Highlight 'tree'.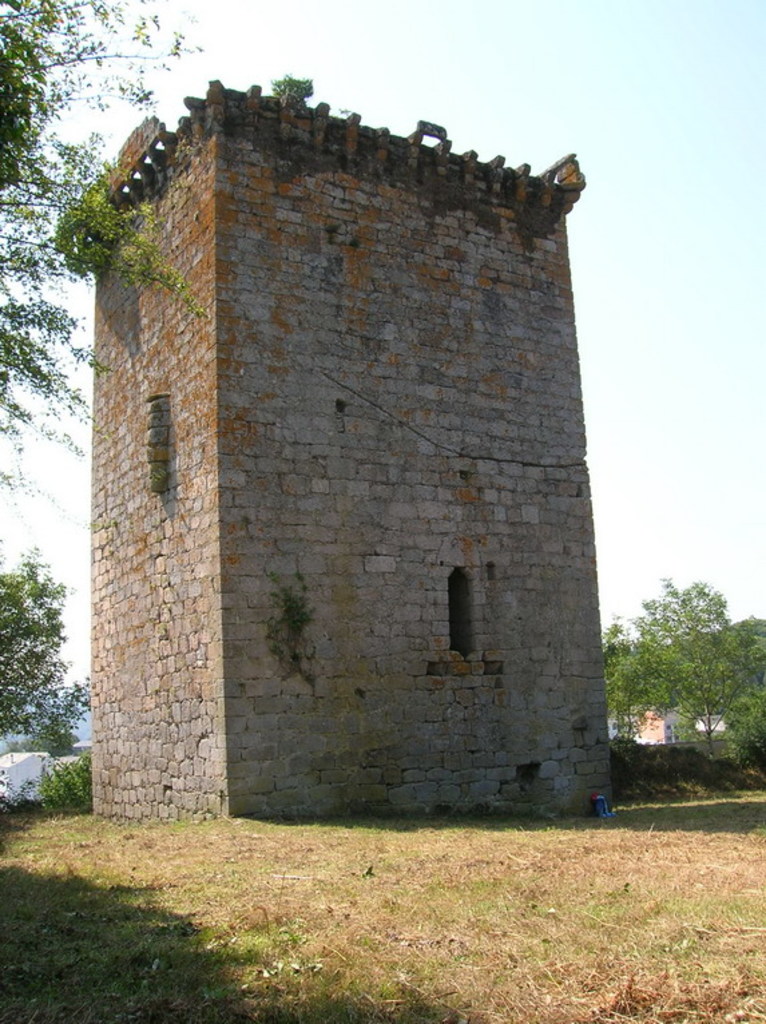
Highlighted region: [left=626, top=552, right=753, bottom=771].
